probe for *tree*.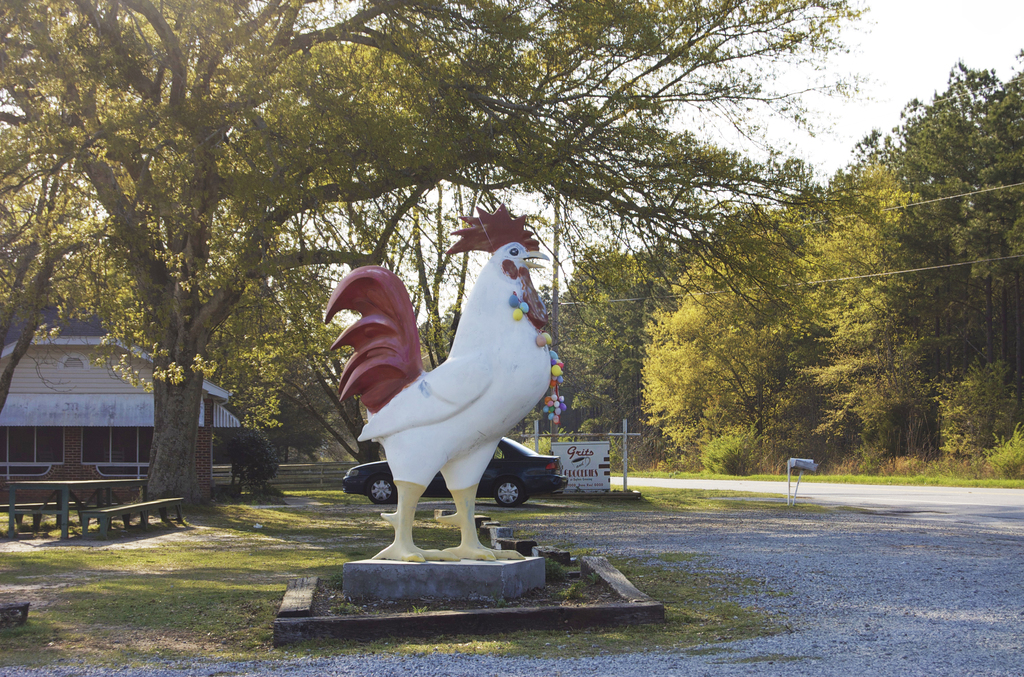
Probe result: l=4, t=0, r=836, b=470.
